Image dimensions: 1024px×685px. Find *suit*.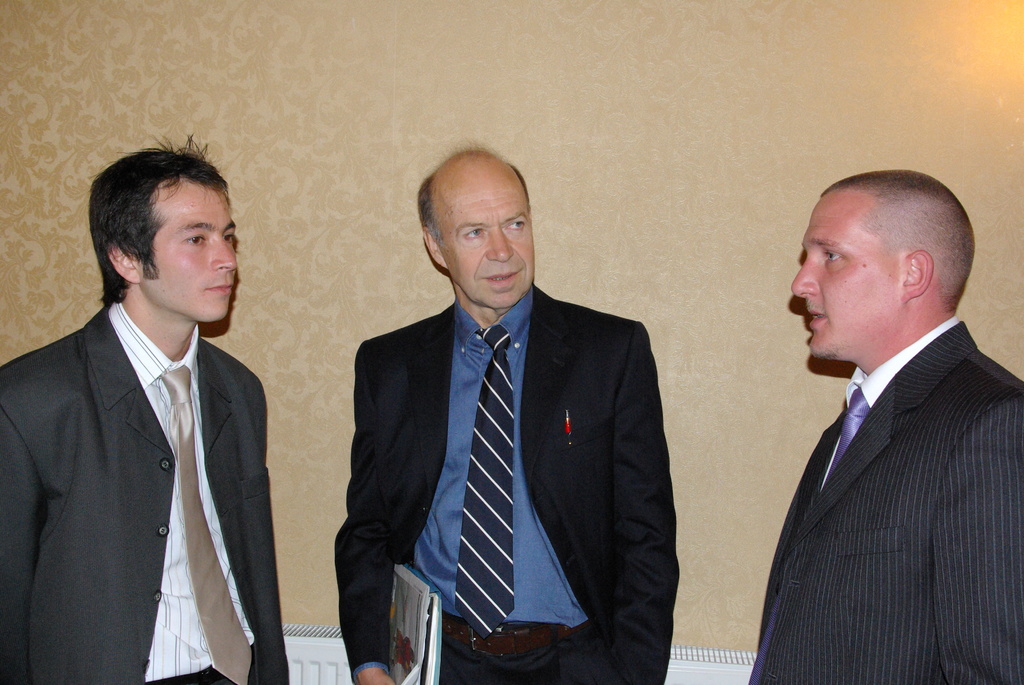
x1=748 y1=310 x2=1023 y2=684.
